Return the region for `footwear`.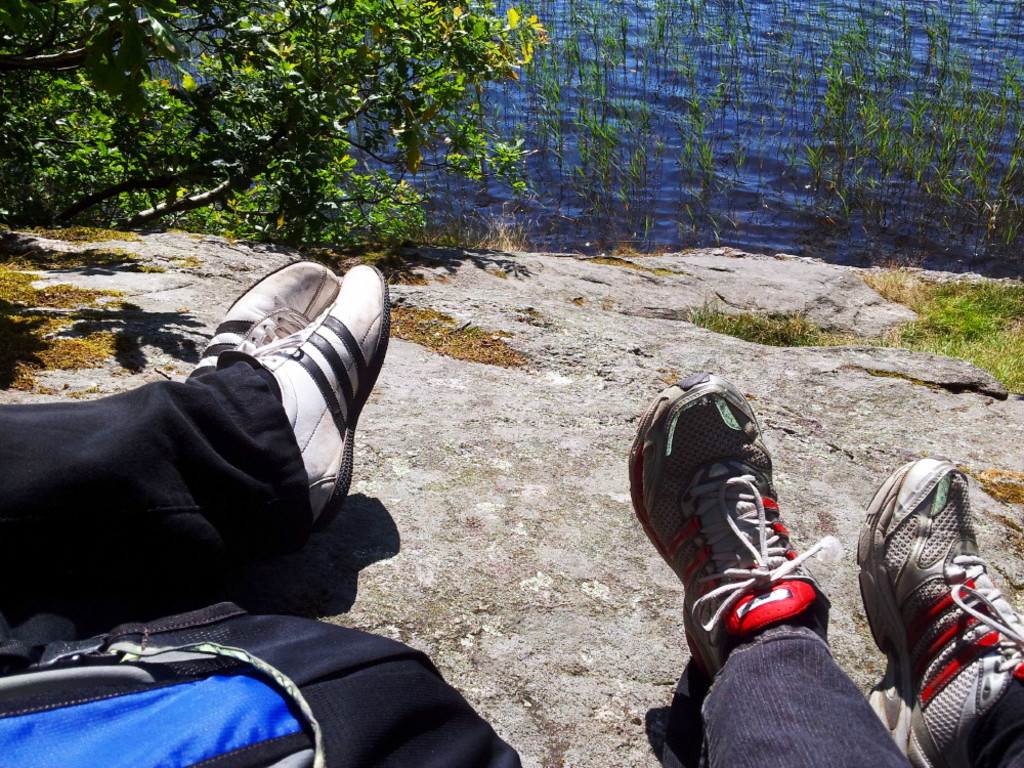
left=864, top=454, right=1023, bottom=767.
